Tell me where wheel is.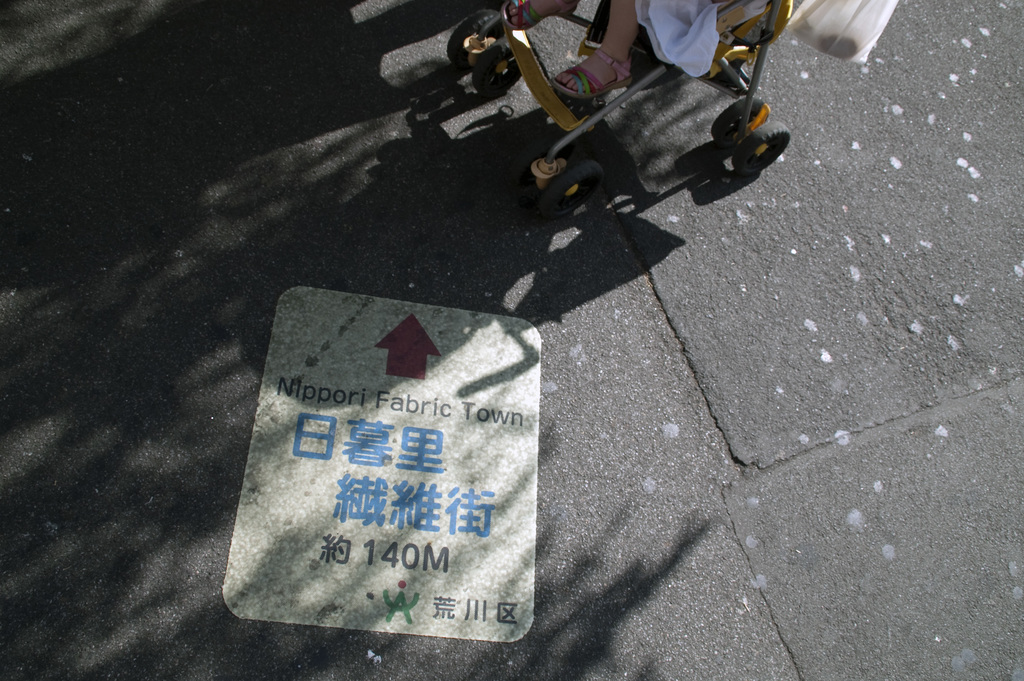
wheel is at select_region(472, 40, 522, 97).
